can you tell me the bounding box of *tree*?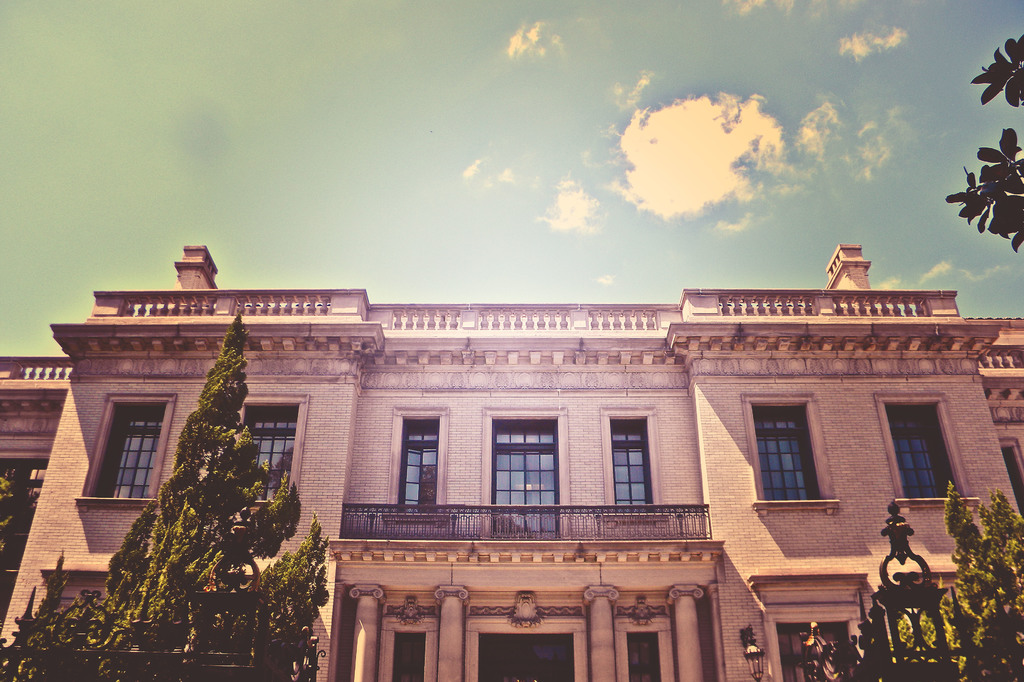
pyautogui.locateOnScreen(0, 472, 19, 553).
